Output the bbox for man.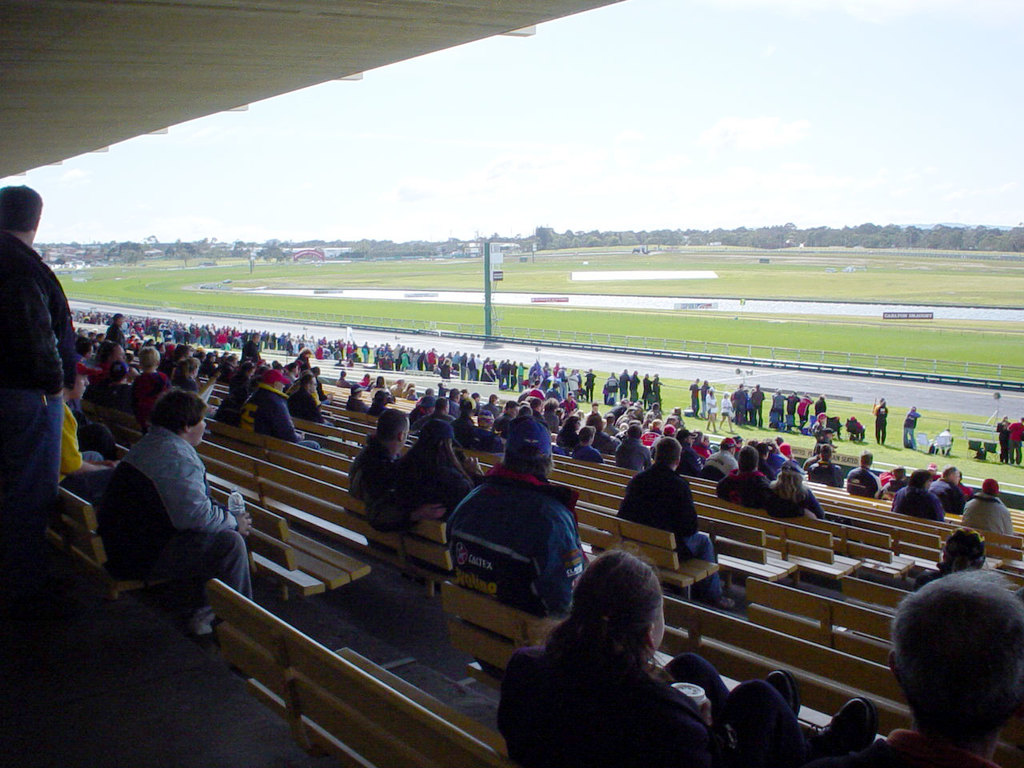
{"x1": 848, "y1": 414, "x2": 870, "y2": 440}.
